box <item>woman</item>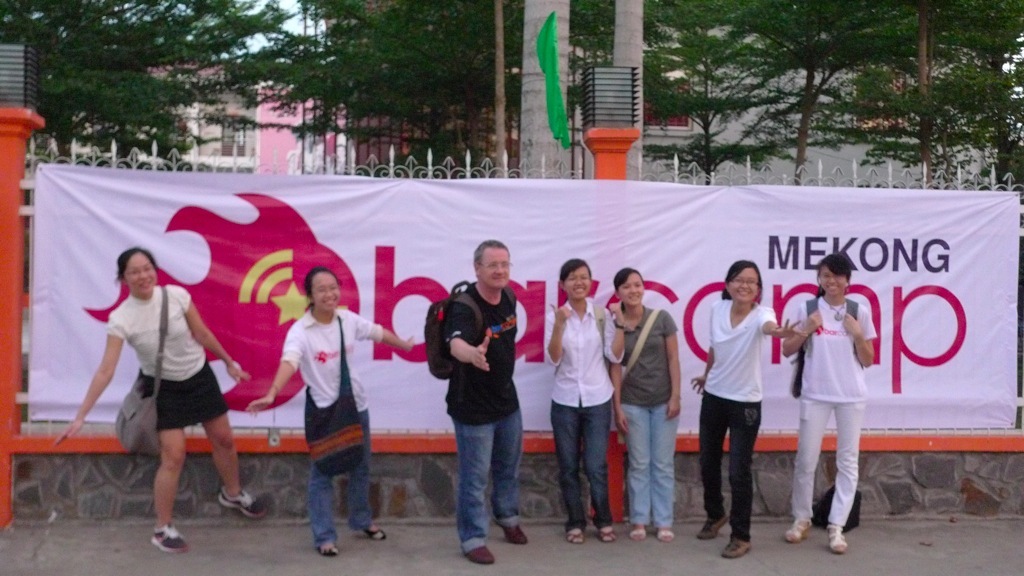
(left=774, top=252, right=875, bottom=554)
